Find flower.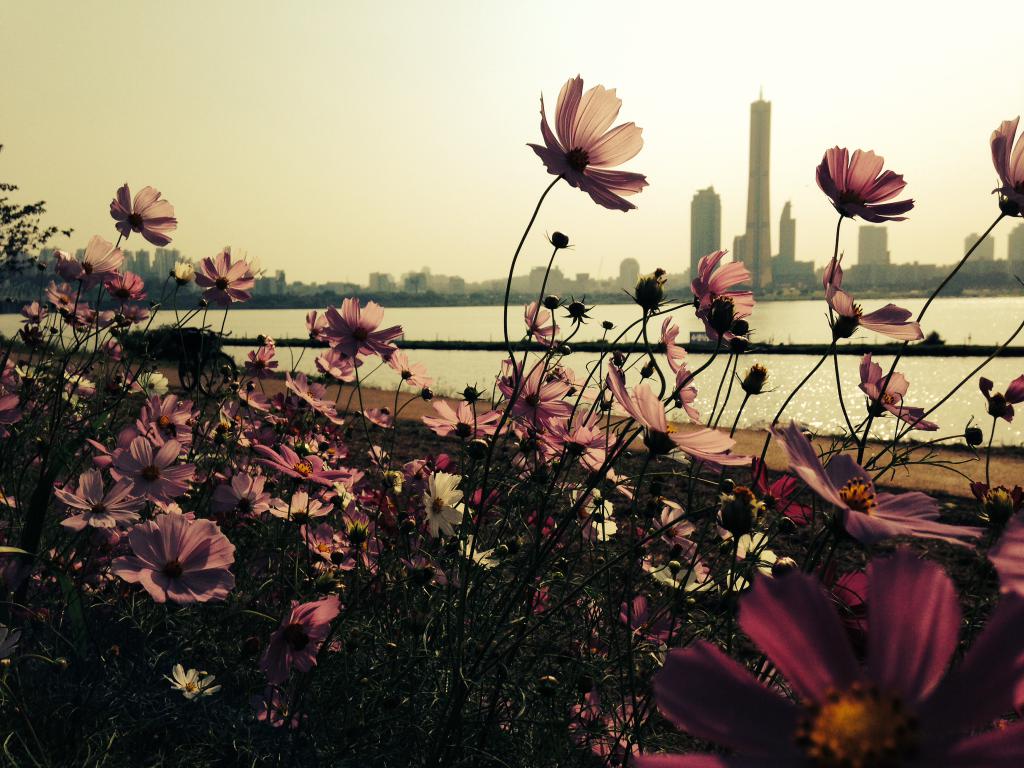
317, 299, 407, 349.
